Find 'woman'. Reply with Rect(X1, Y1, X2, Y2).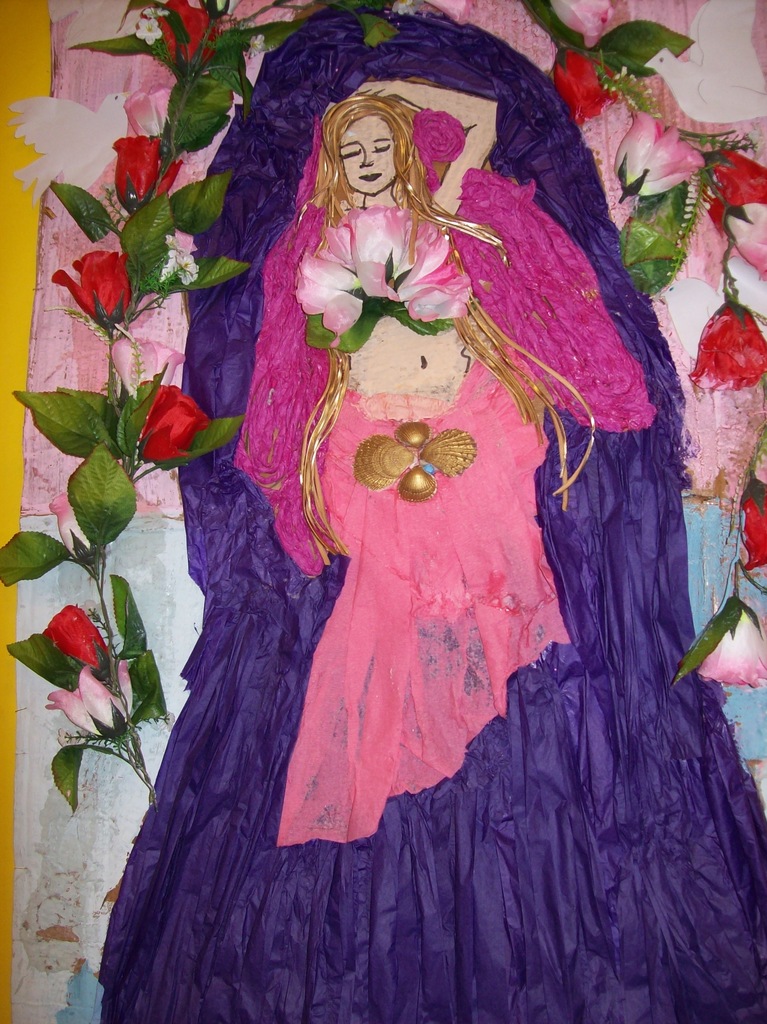
Rect(233, 38, 598, 919).
